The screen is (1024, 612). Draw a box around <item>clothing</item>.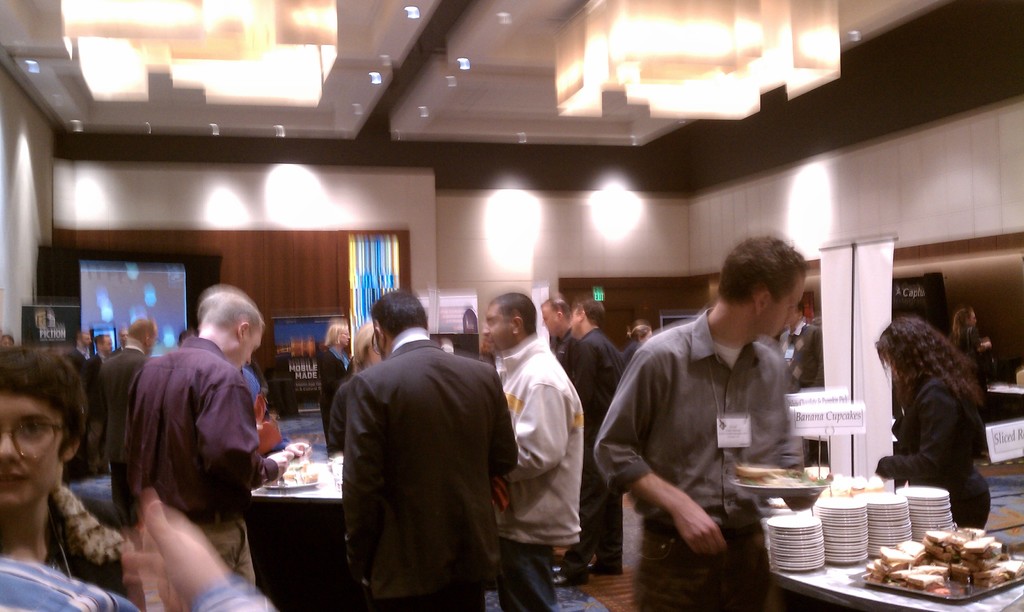
1,557,289,611.
